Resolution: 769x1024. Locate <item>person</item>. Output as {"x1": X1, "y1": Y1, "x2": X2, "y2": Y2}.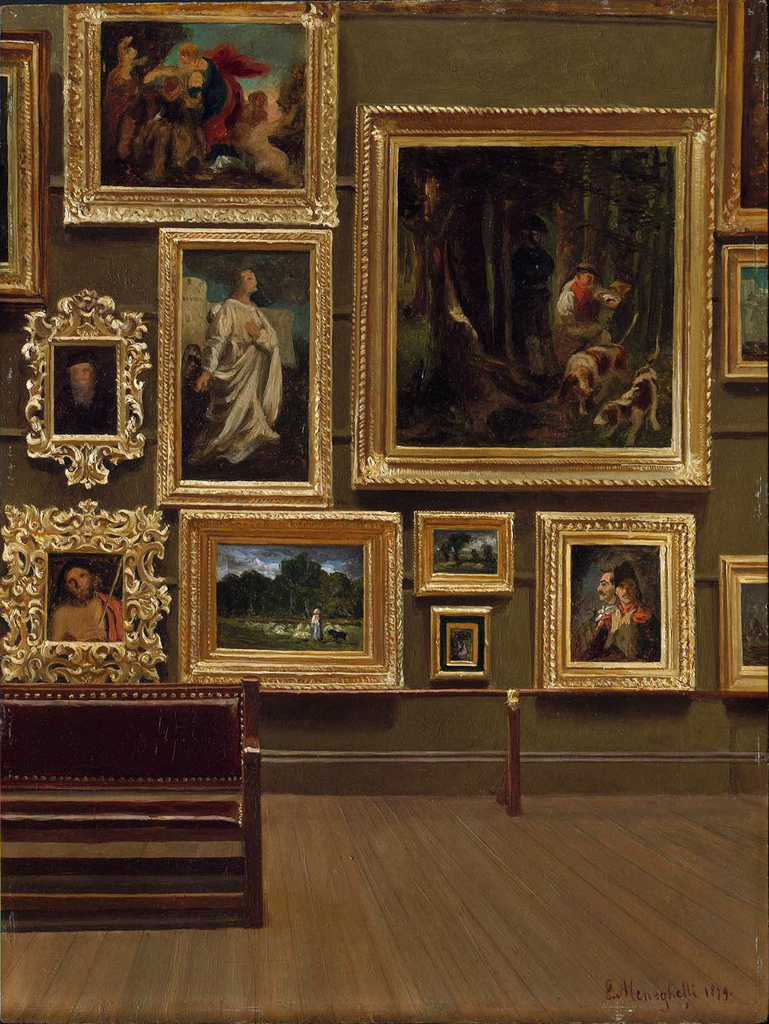
{"x1": 140, "y1": 42, "x2": 227, "y2": 116}.
